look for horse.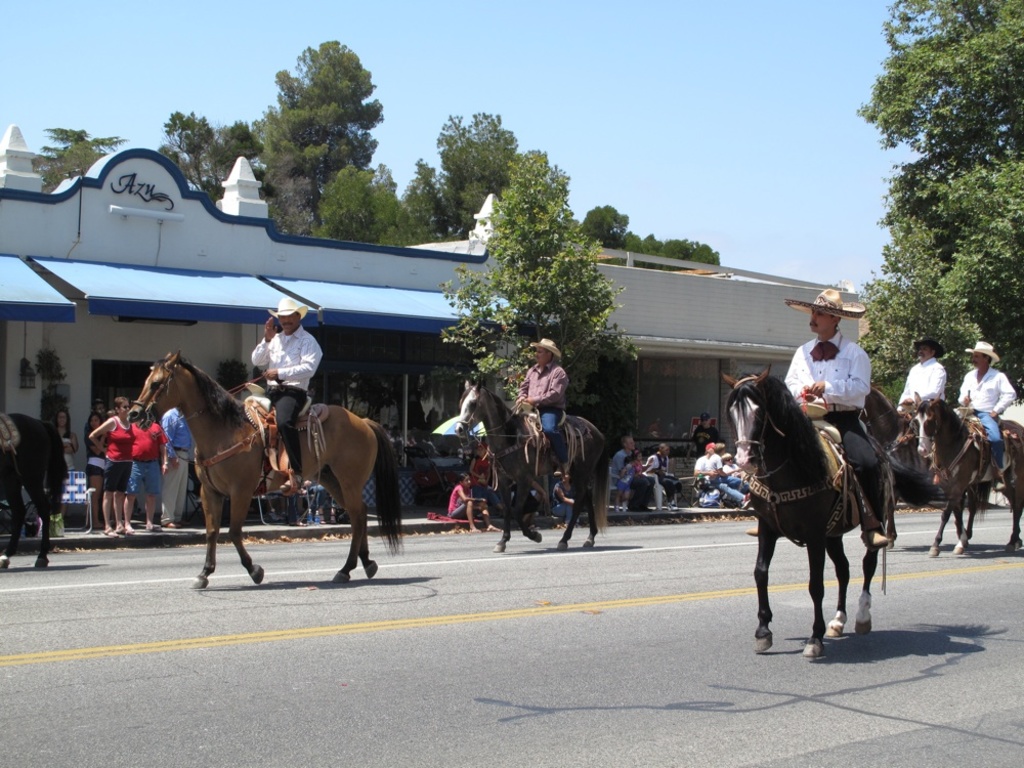
Found: 862 381 971 556.
